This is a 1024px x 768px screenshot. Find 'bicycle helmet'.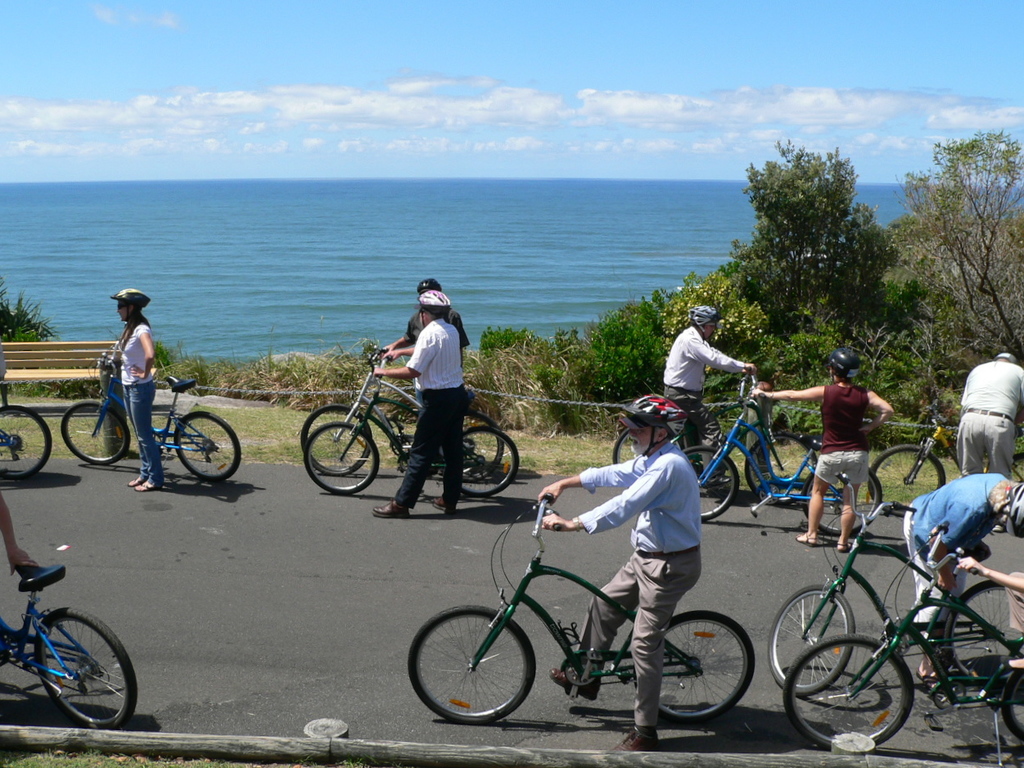
Bounding box: bbox(613, 392, 687, 456).
